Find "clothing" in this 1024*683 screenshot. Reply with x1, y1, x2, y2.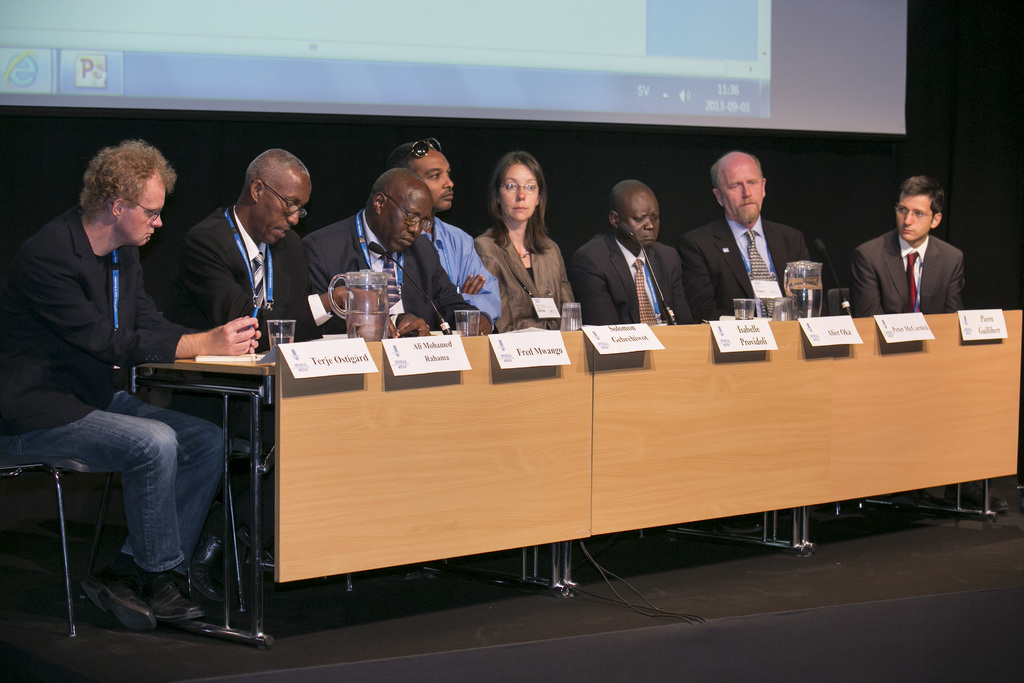
299, 211, 464, 335.
